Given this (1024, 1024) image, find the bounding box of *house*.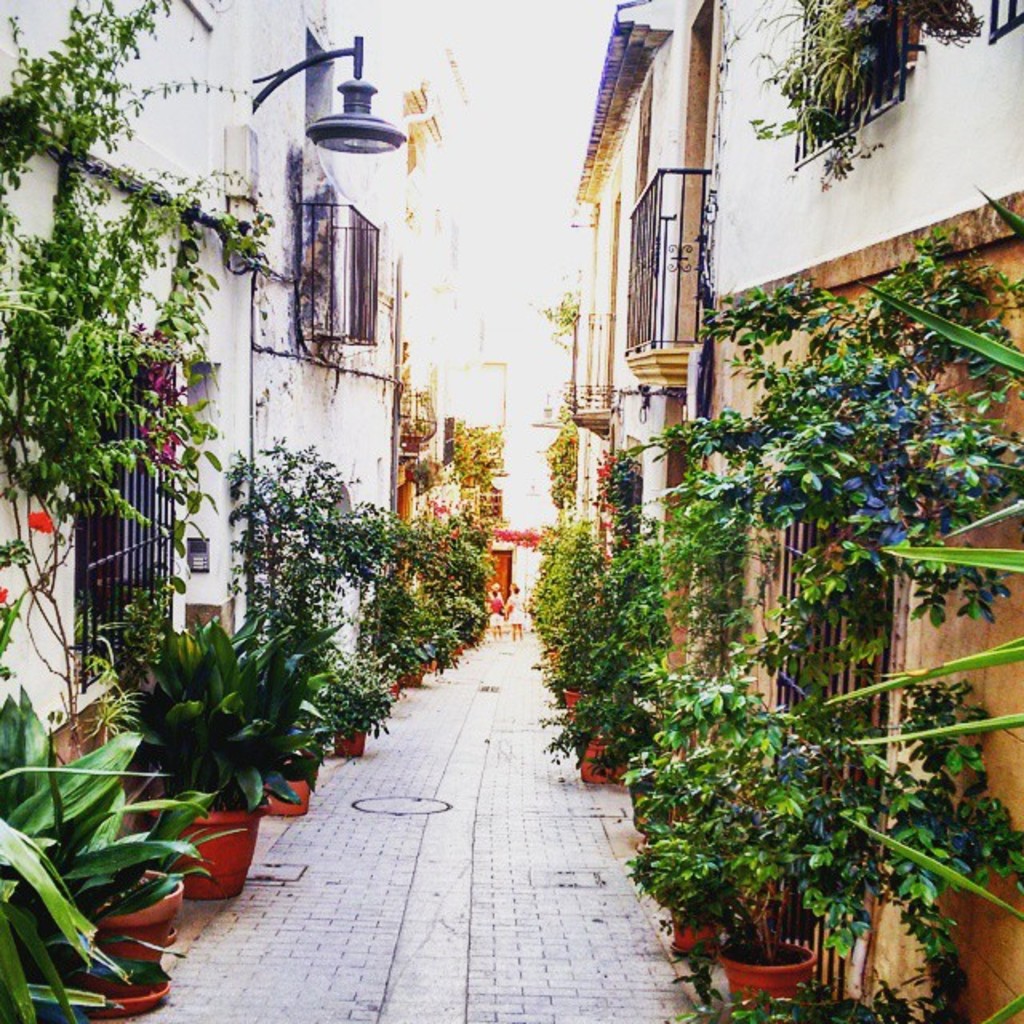
left=0, top=0, right=430, bottom=829.
